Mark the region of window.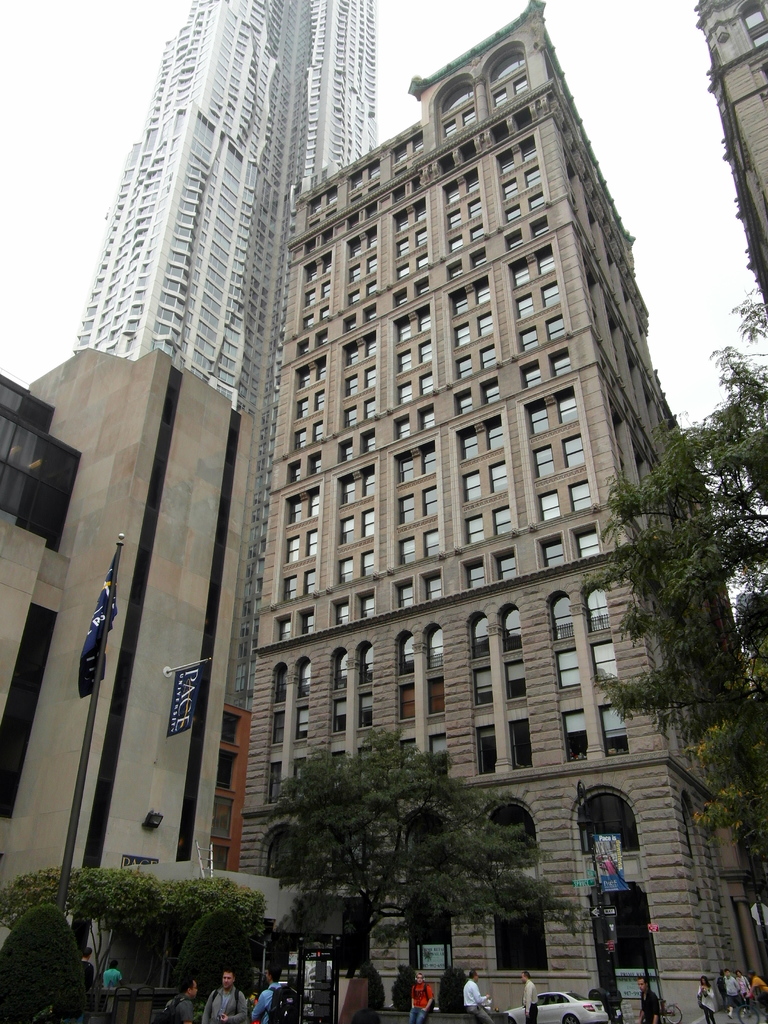
Region: detection(417, 227, 428, 248).
